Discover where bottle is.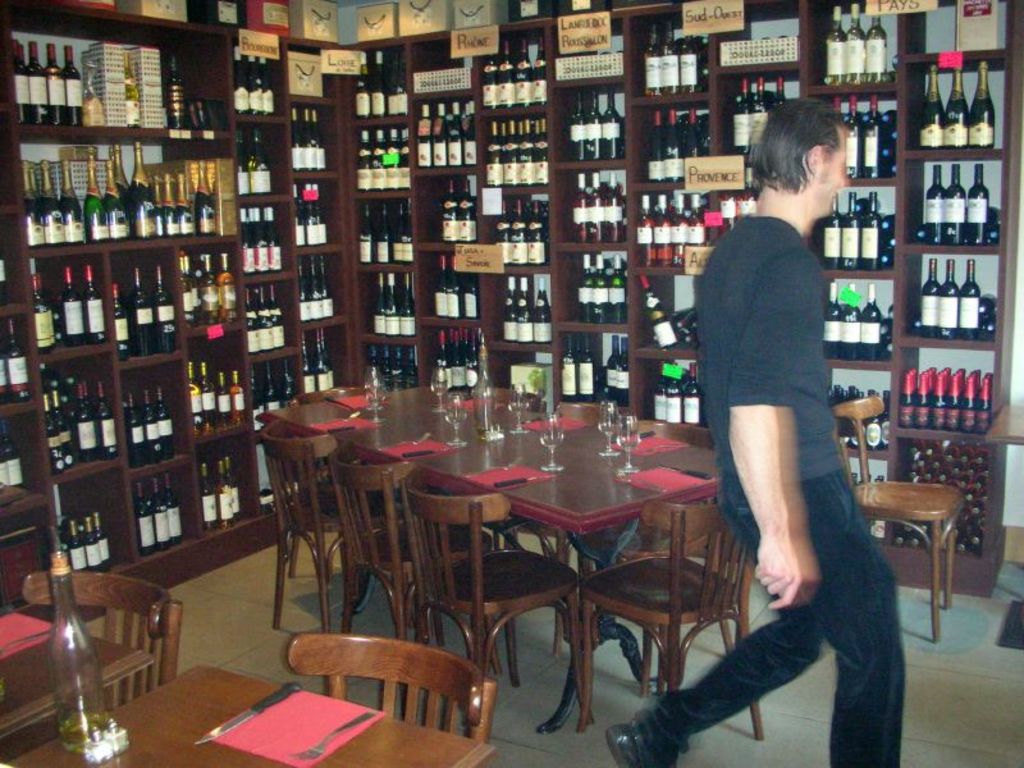
Discovered at {"left": 580, "top": 90, "right": 603, "bottom": 151}.
